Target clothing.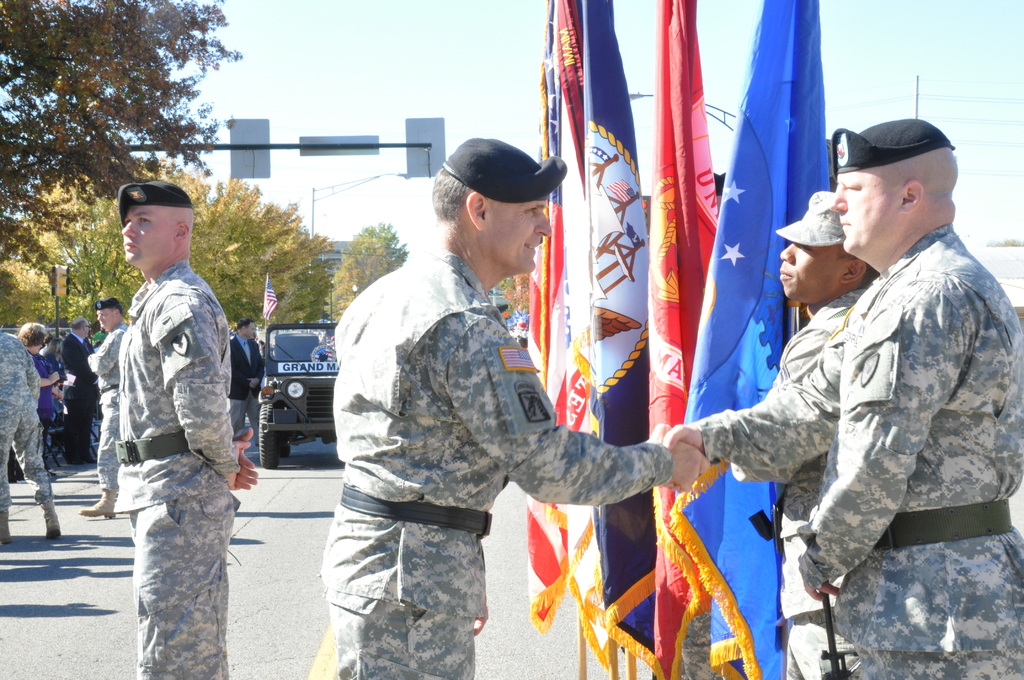
Target region: 0, 330, 49, 511.
